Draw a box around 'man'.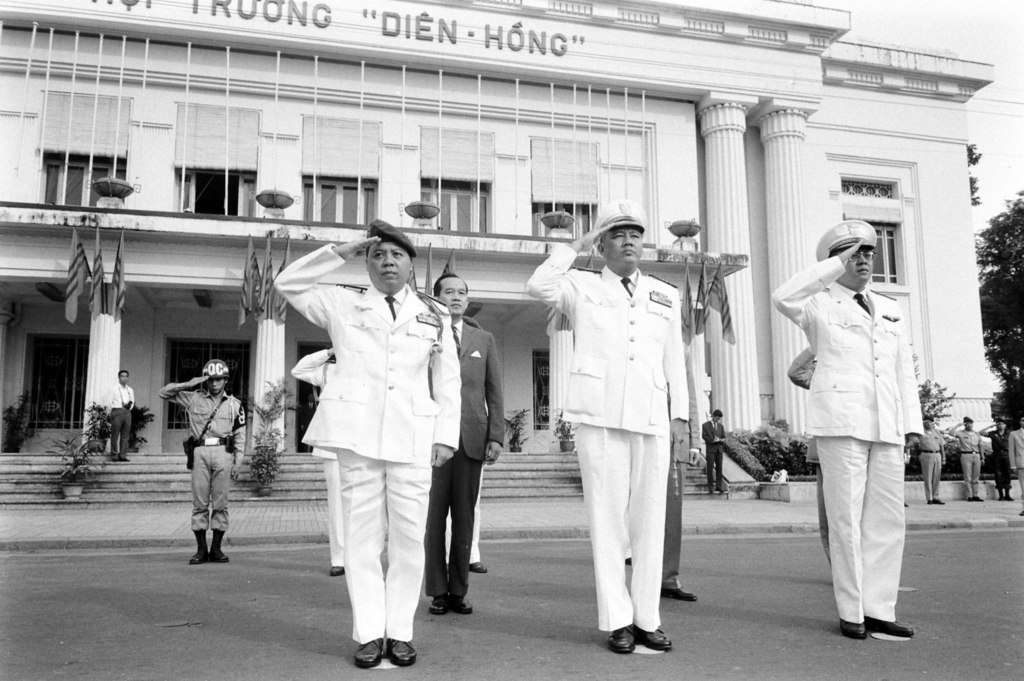
x1=1009, y1=414, x2=1023, y2=516.
